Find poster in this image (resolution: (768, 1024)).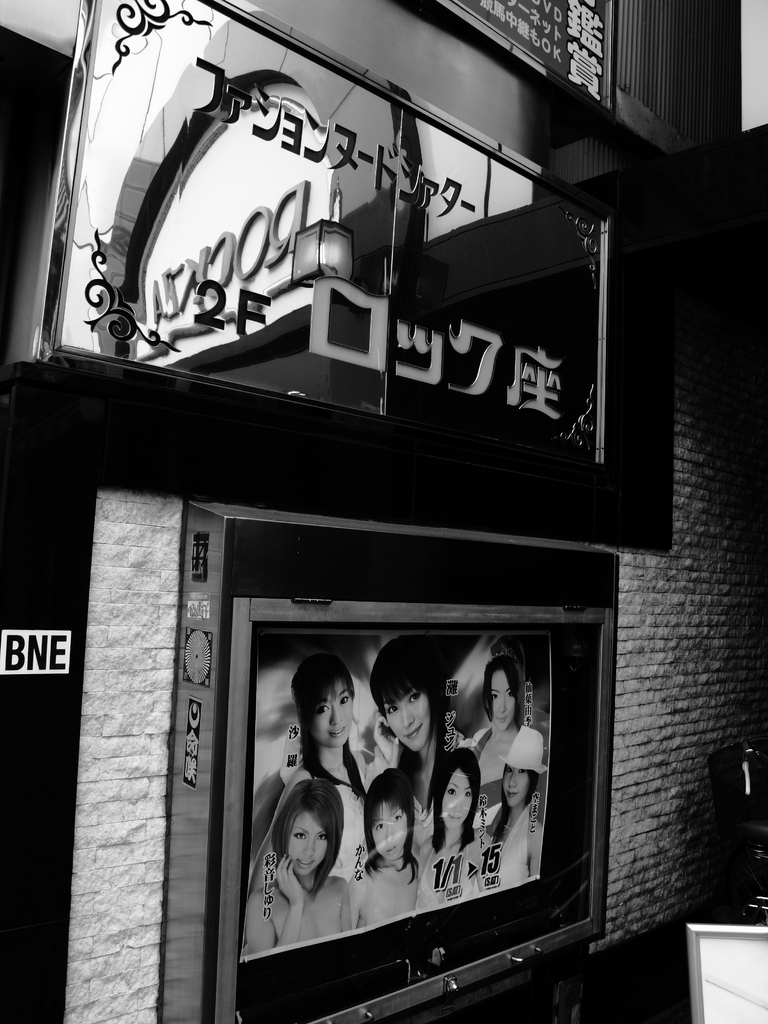
pyautogui.locateOnScreen(243, 629, 549, 961).
